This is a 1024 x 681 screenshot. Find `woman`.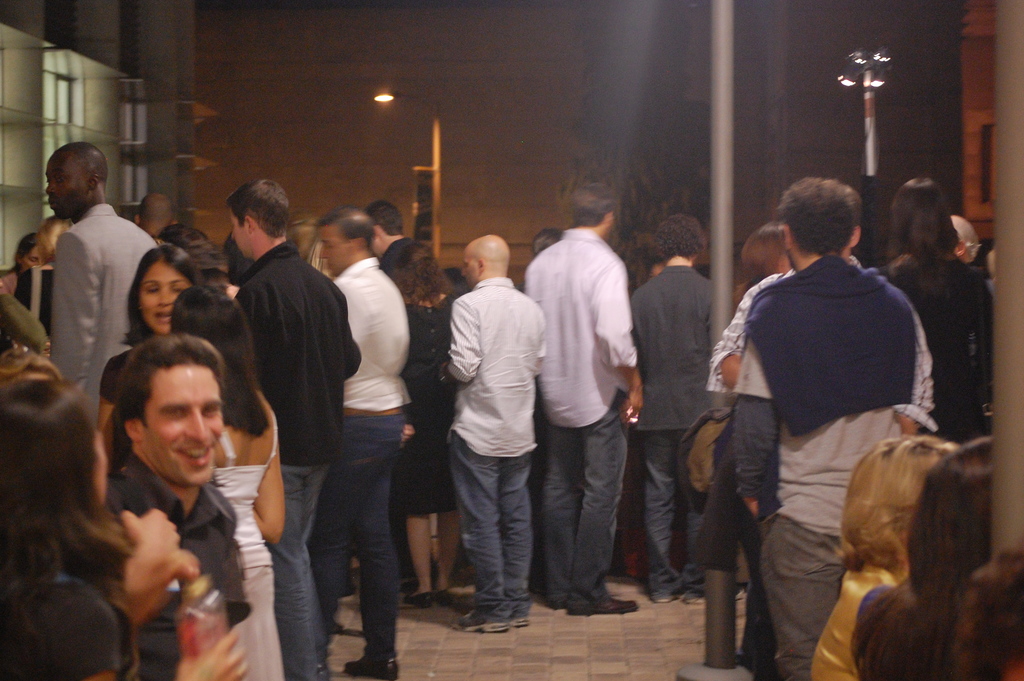
Bounding box: x1=810 y1=431 x2=959 y2=680.
